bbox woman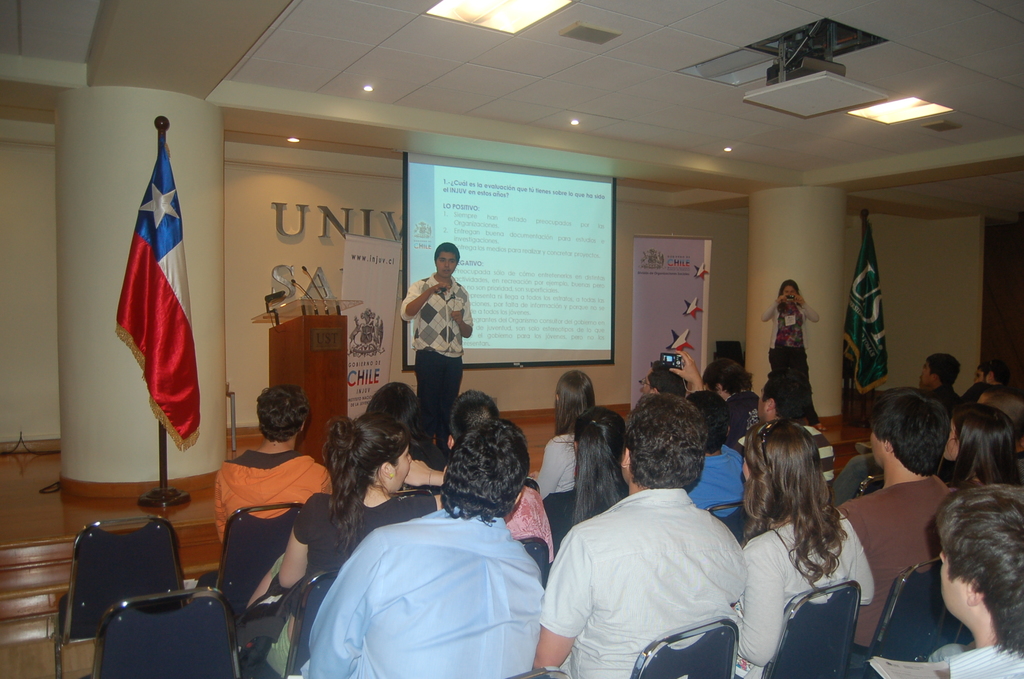
[265, 420, 439, 676]
